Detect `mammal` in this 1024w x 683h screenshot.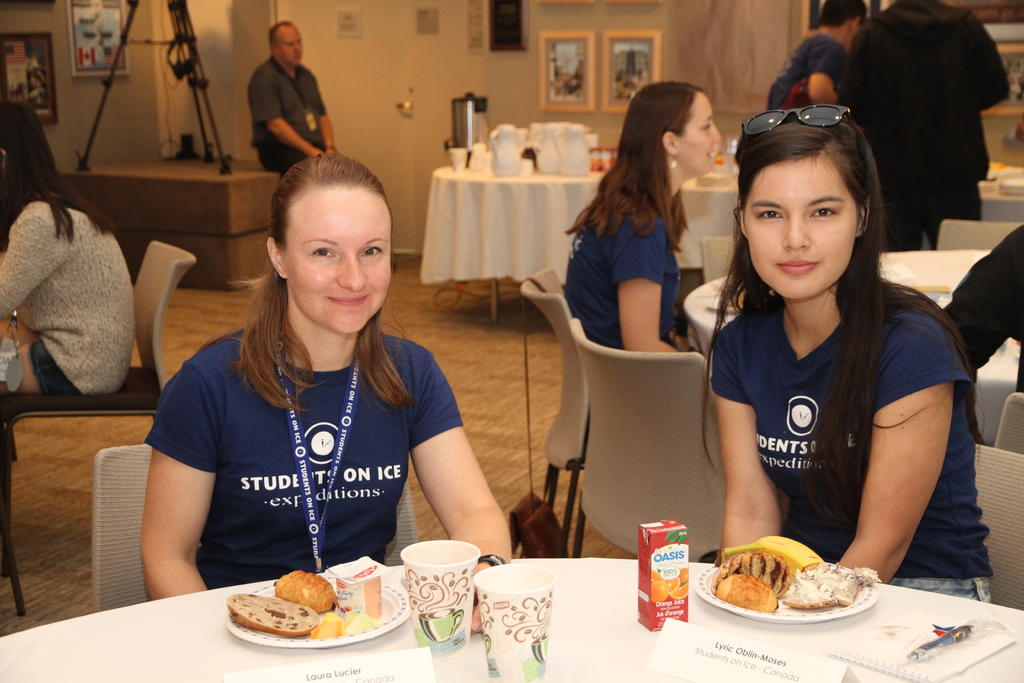
Detection: 838/0/1010/252.
